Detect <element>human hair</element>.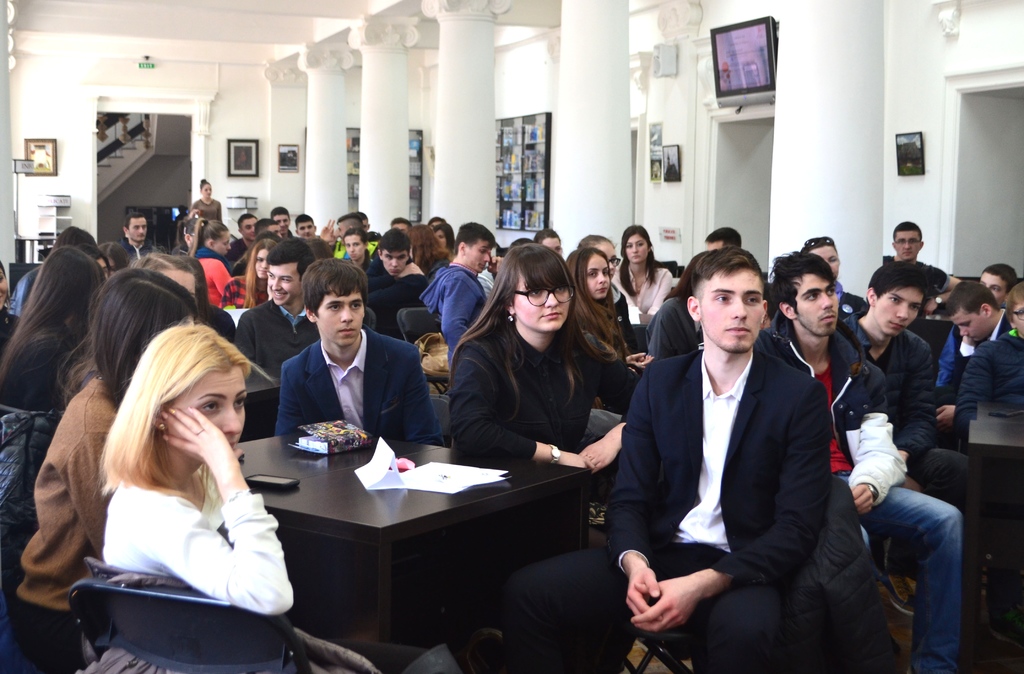
Detected at region(236, 211, 254, 229).
